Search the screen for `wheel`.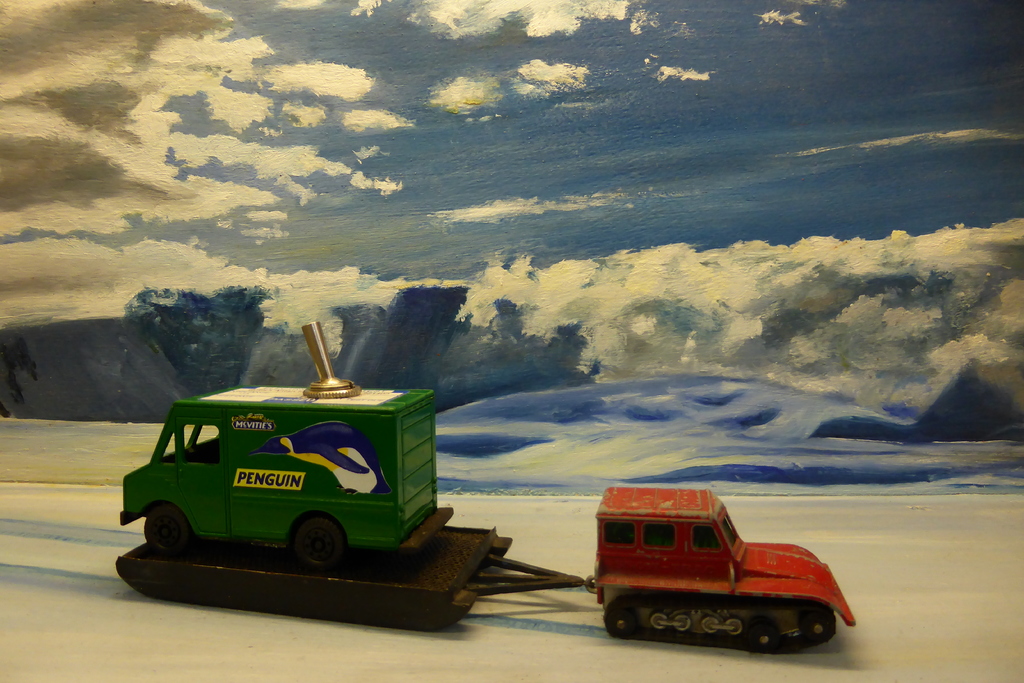
Found at {"left": 604, "top": 600, "right": 643, "bottom": 643}.
